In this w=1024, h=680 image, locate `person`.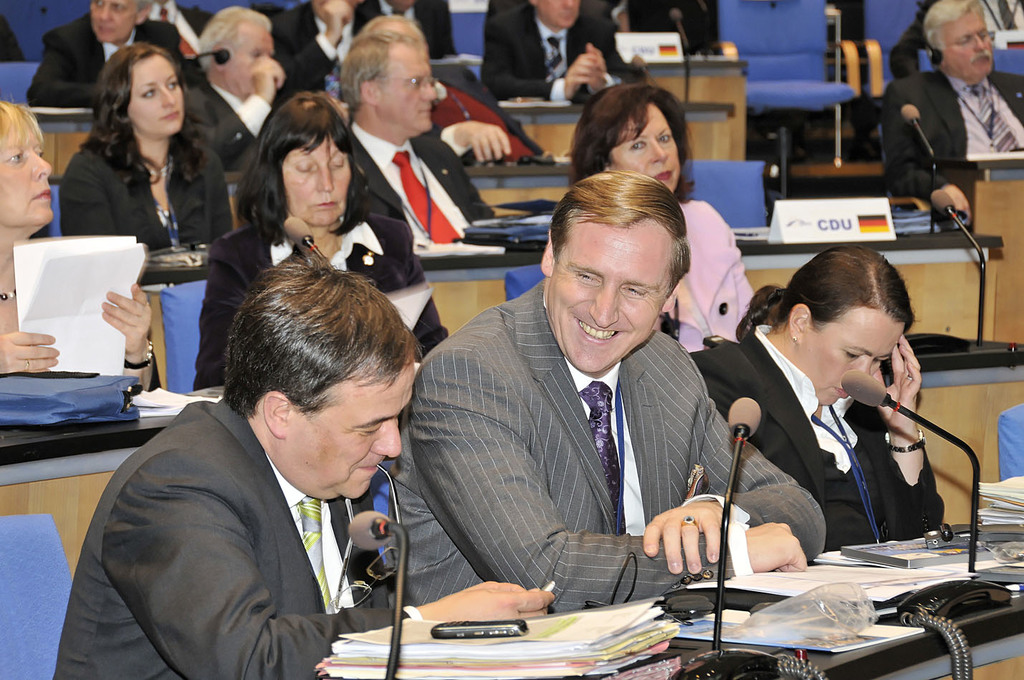
Bounding box: region(696, 239, 949, 550).
